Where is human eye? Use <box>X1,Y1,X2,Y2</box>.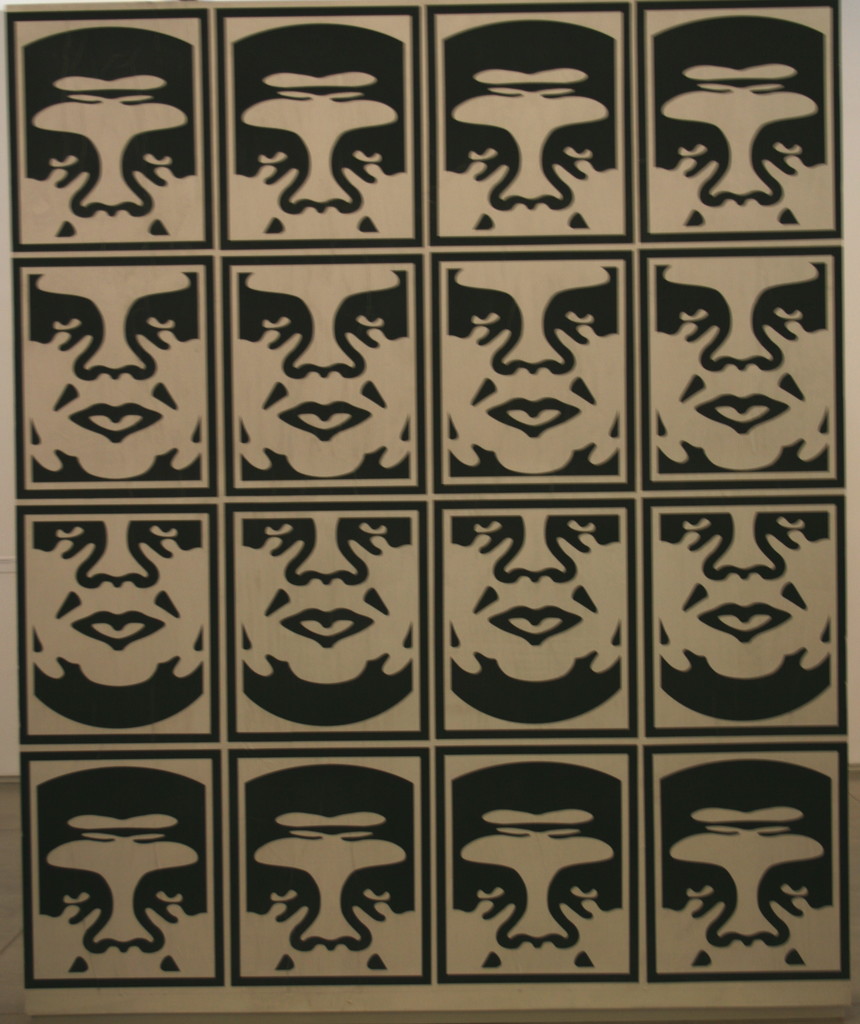
<box>356,518,384,534</box>.
